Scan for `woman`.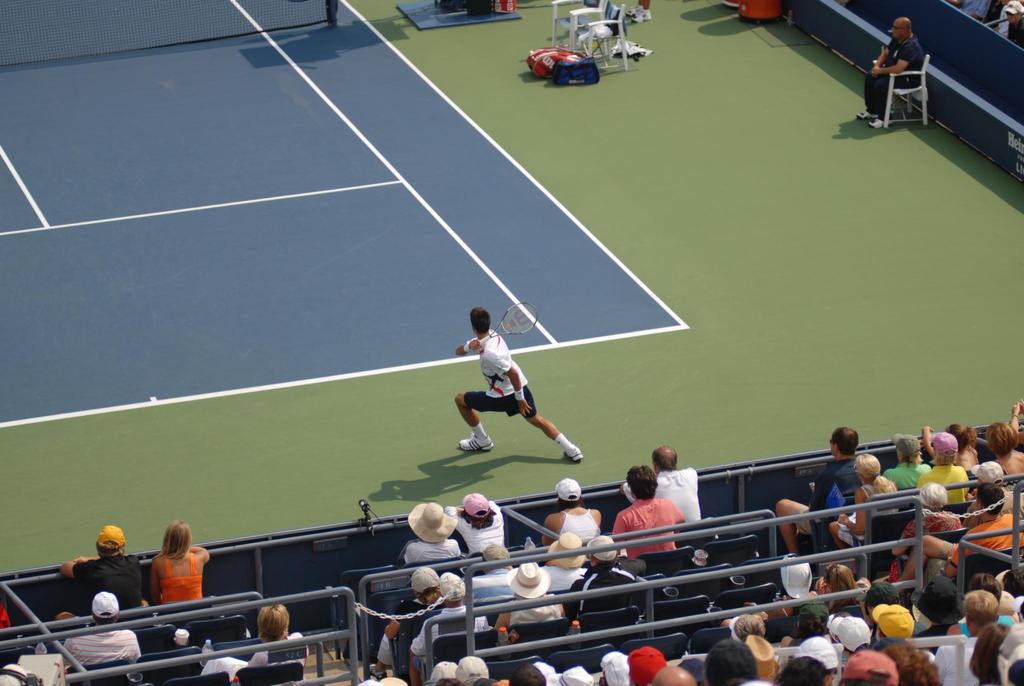
Scan result: pyautogui.locateOnScreen(540, 475, 602, 543).
